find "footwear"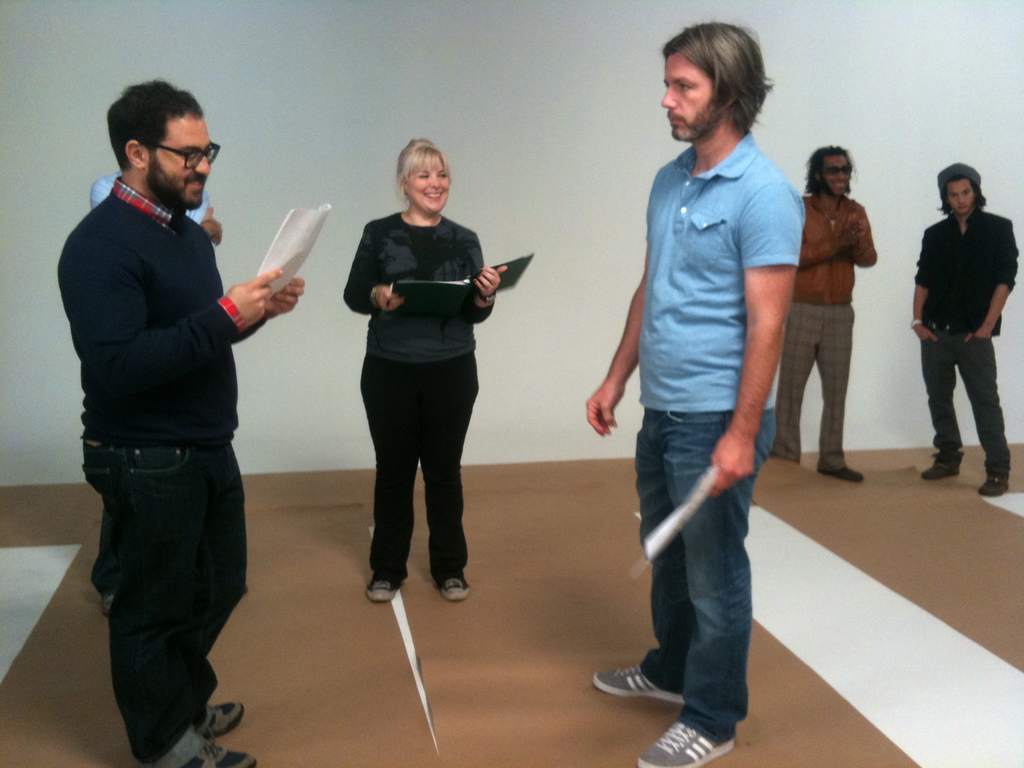
<region>591, 665, 687, 702</region>
